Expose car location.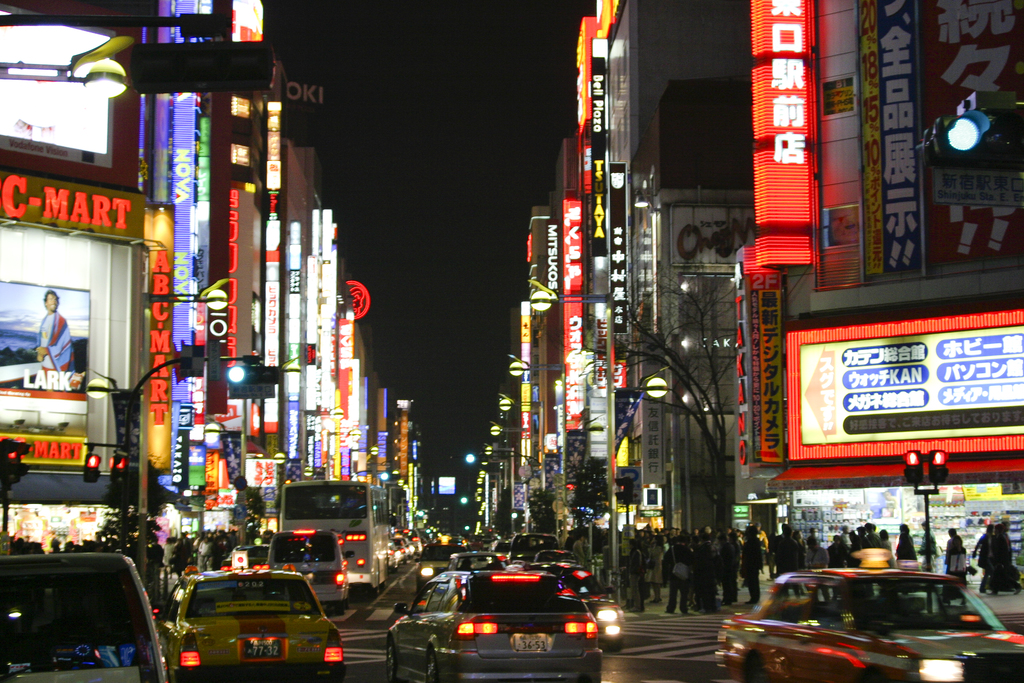
Exposed at region(0, 546, 172, 682).
